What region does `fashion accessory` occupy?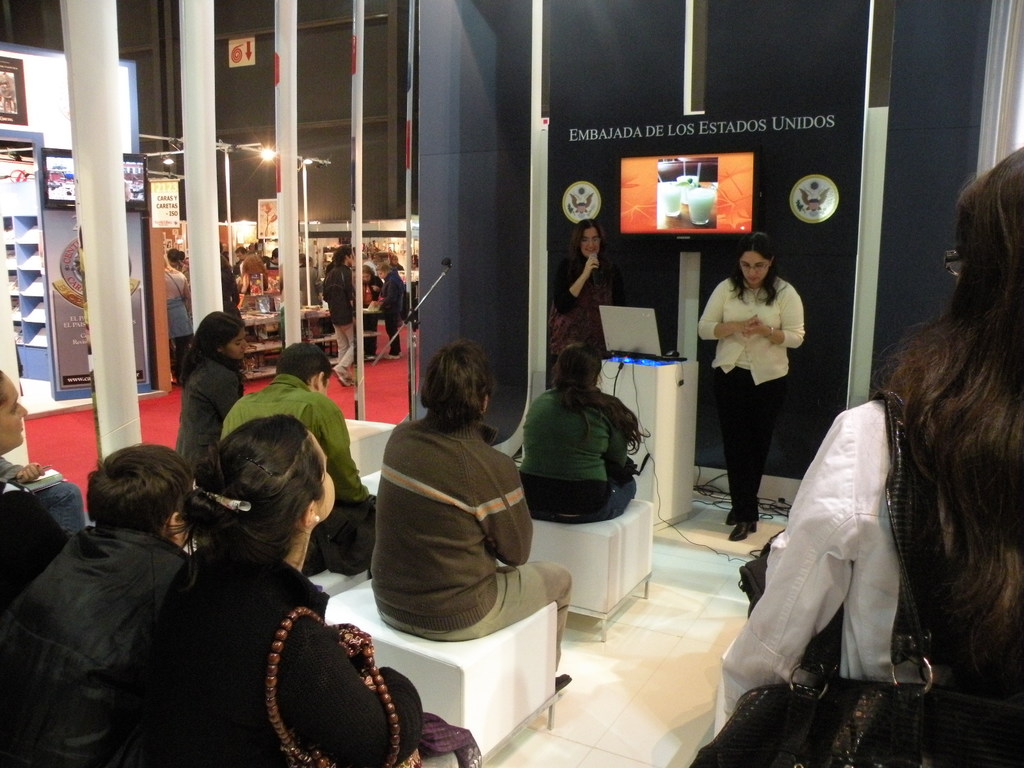
(x1=183, y1=483, x2=252, y2=515).
